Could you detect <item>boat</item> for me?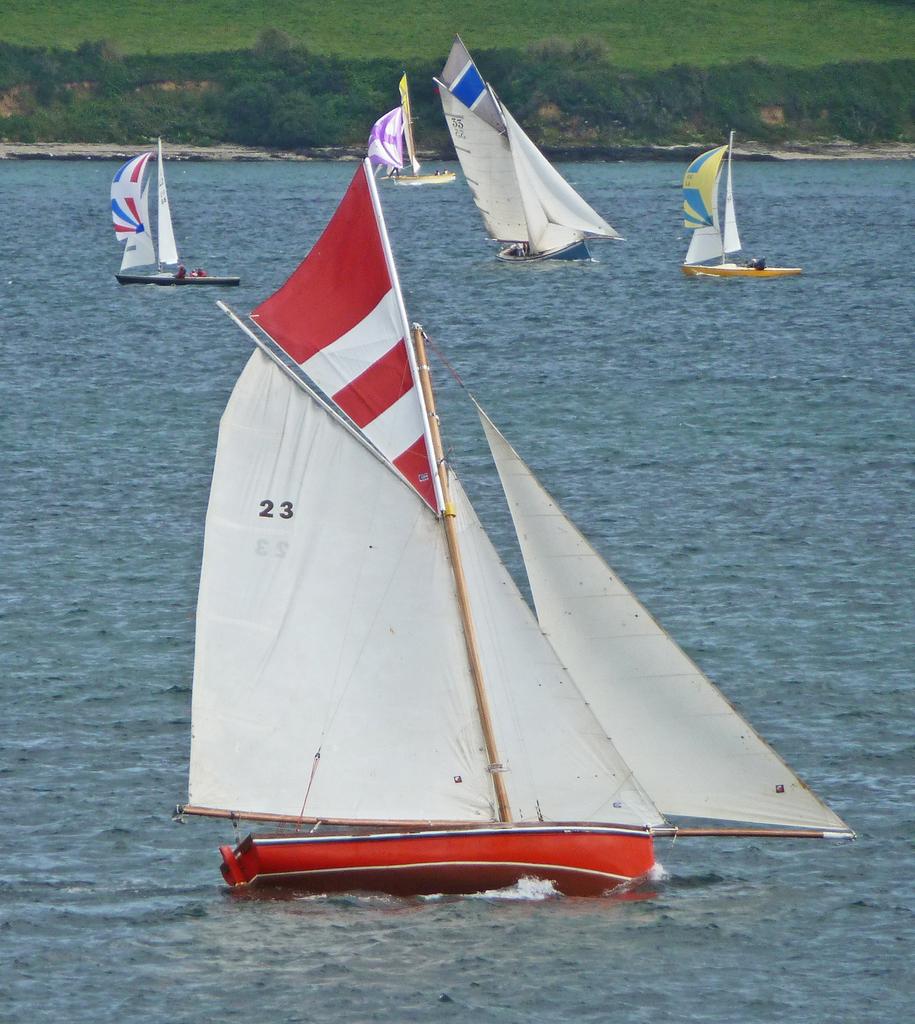
Detection result: [x1=152, y1=116, x2=845, y2=928].
